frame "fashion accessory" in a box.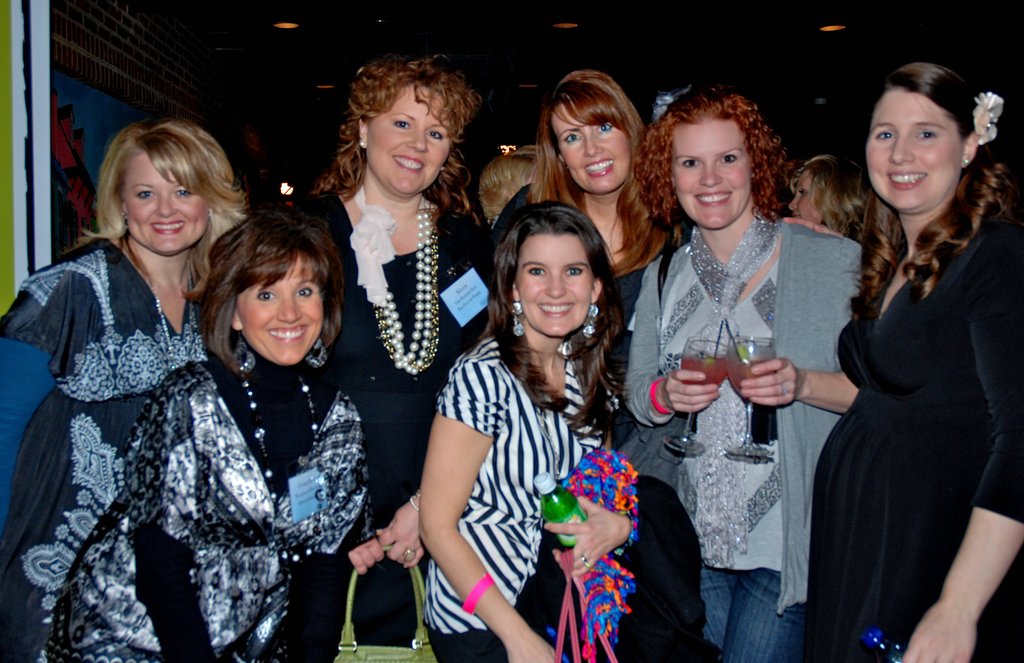
rect(408, 489, 419, 509).
